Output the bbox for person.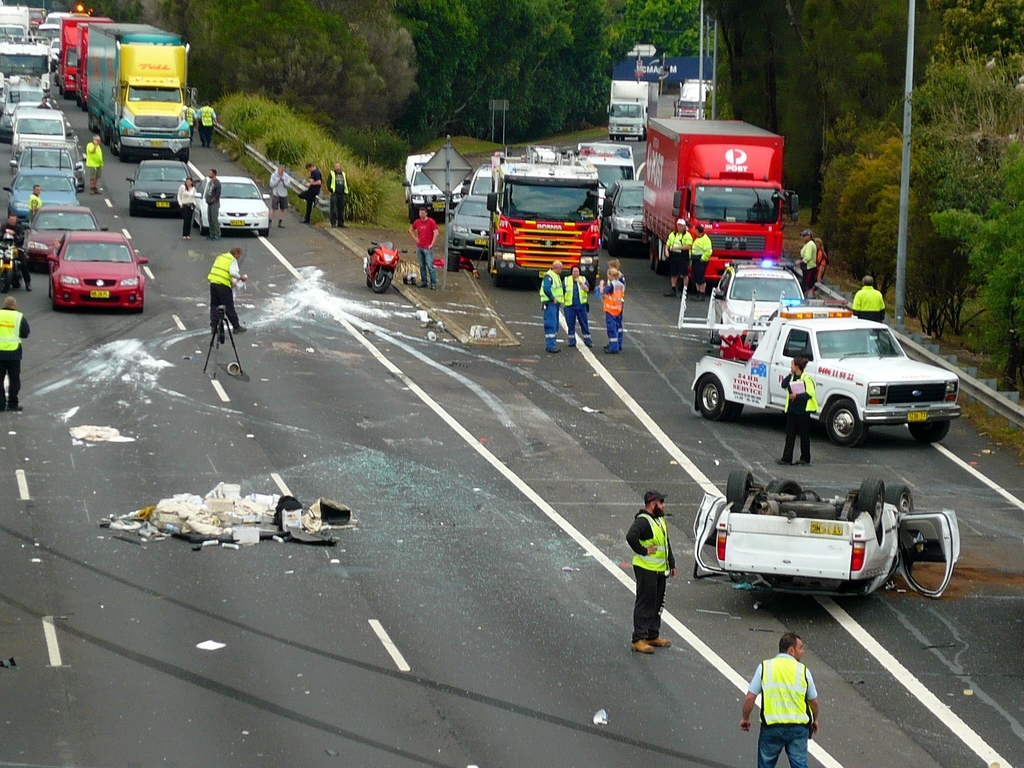
box(687, 222, 712, 303).
